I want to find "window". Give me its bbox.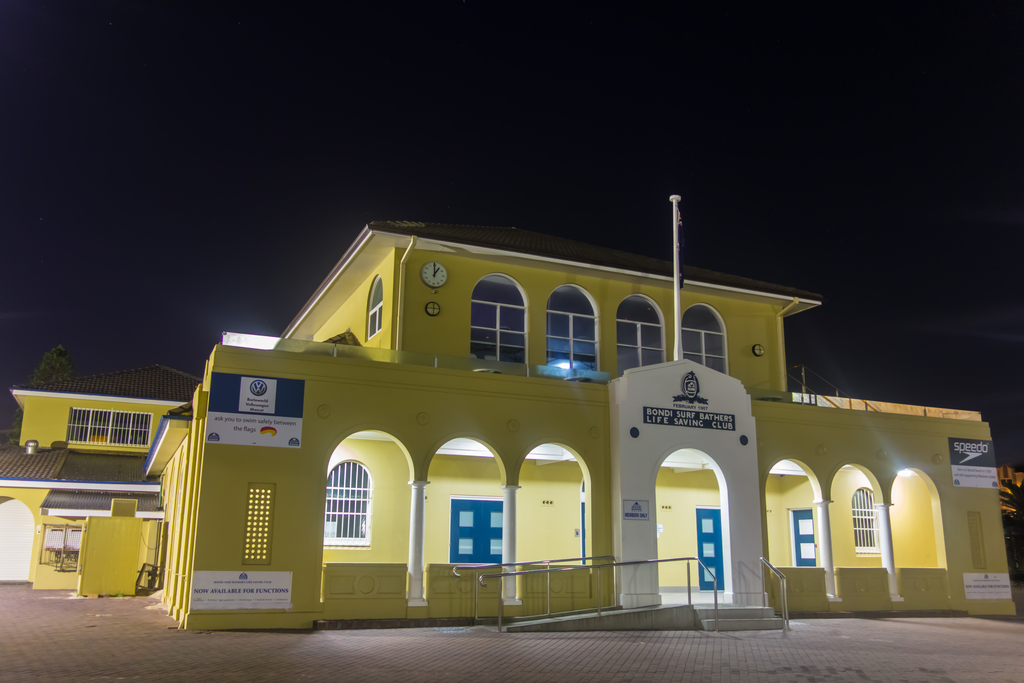
[68, 406, 155, 449].
